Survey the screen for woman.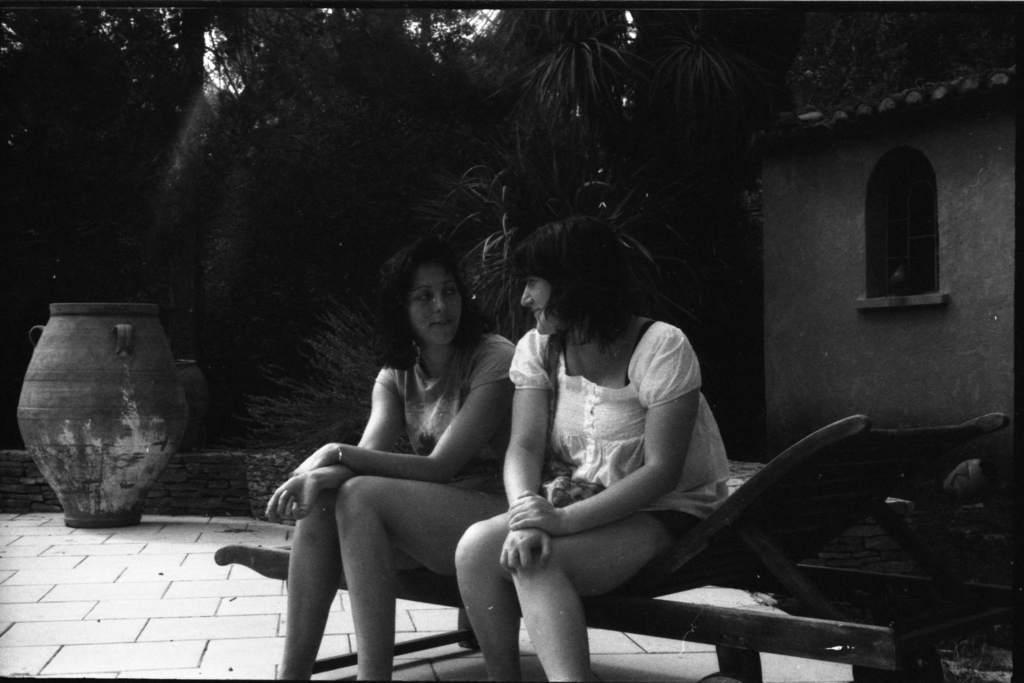
Survey found: 262 259 525 680.
